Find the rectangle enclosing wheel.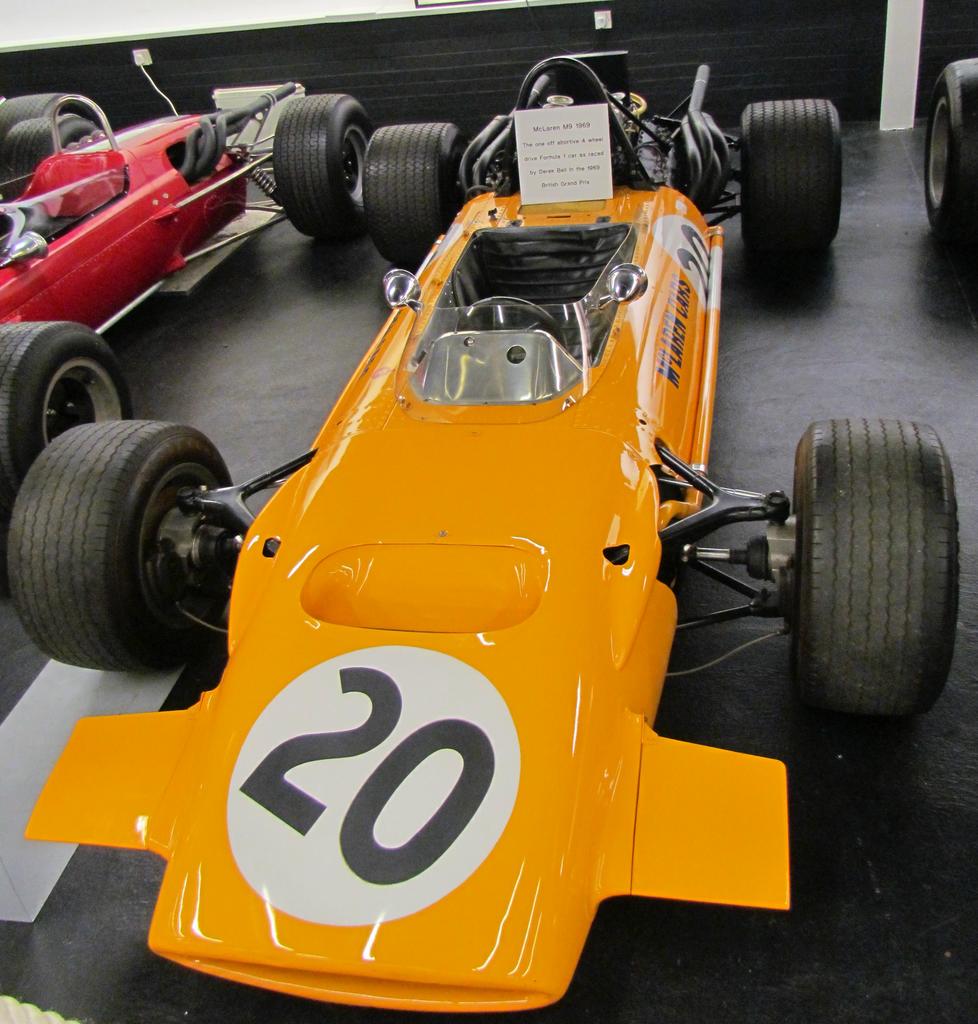
select_region(0, 94, 100, 194).
